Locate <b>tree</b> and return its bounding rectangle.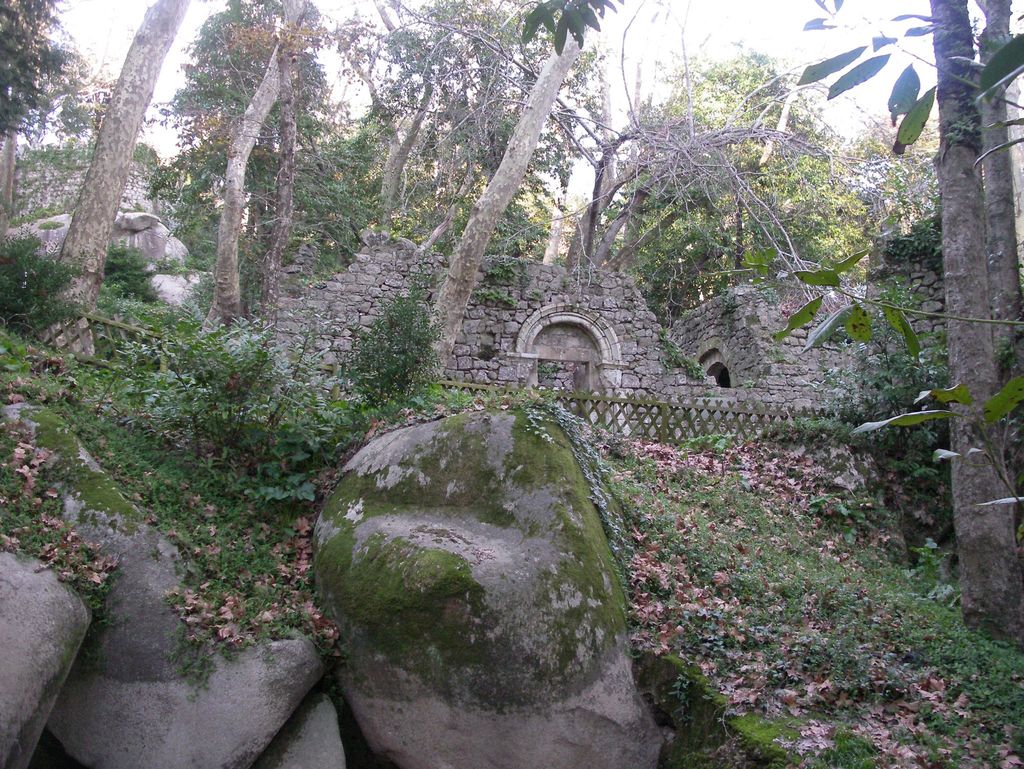
(x1=317, y1=0, x2=593, y2=247).
